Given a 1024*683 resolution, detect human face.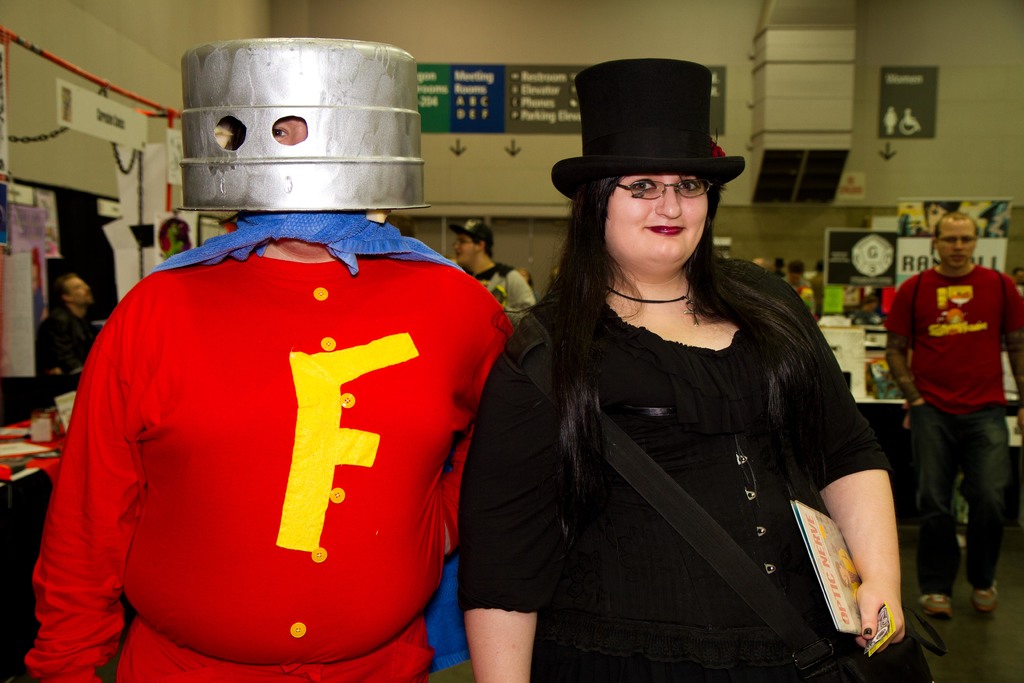
bbox(604, 169, 712, 273).
